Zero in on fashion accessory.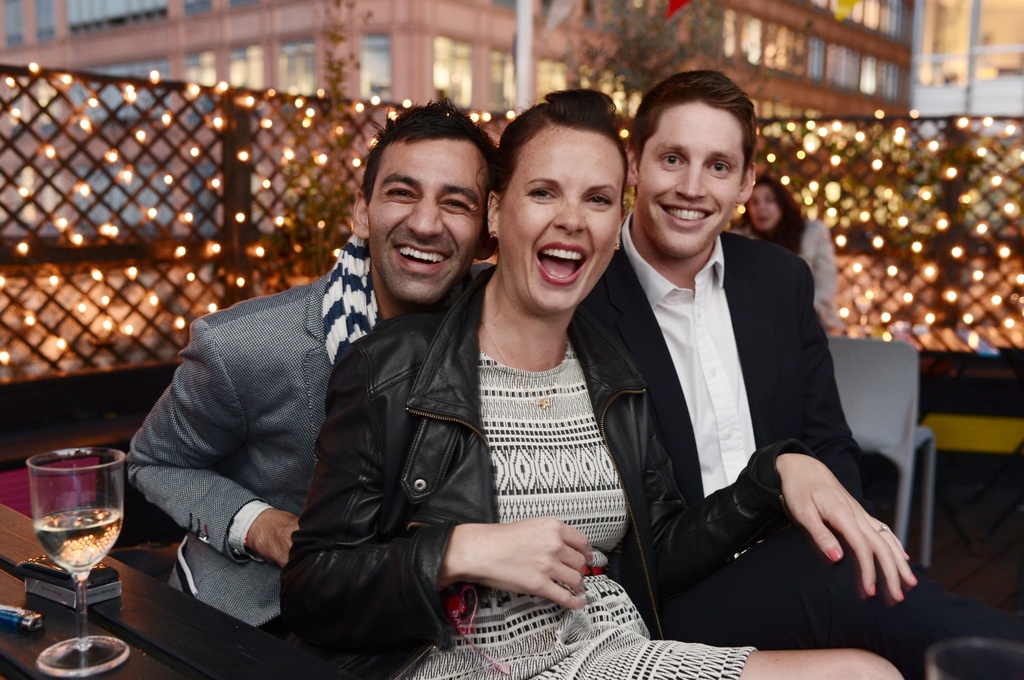
Zeroed in: 611,242,623,252.
